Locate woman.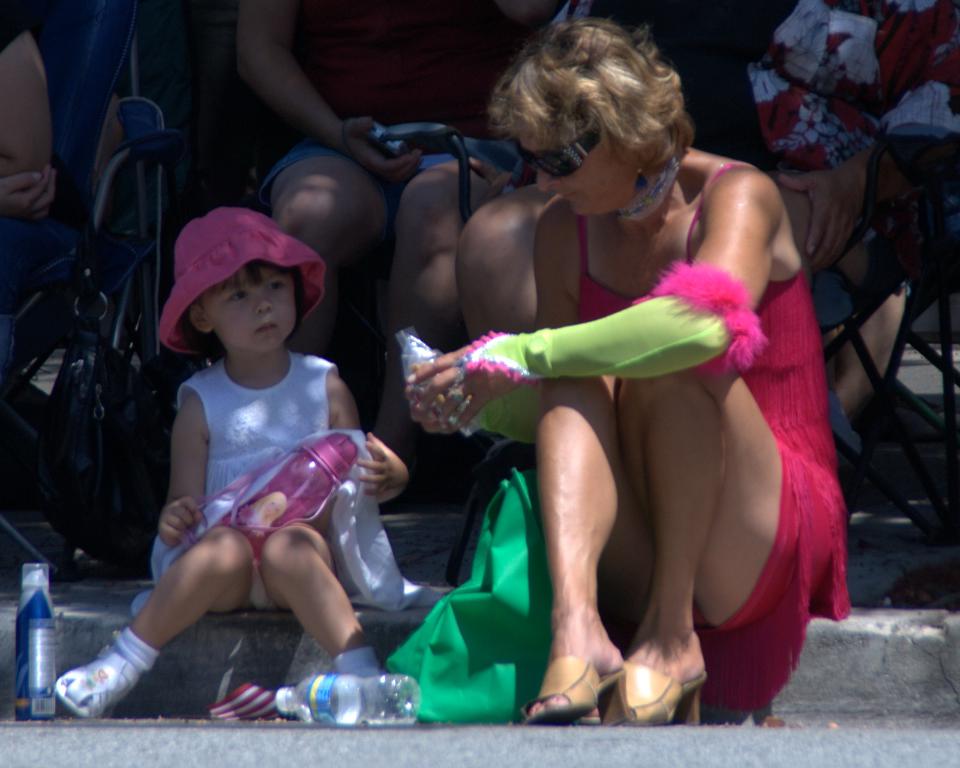
Bounding box: 746, 0, 959, 446.
